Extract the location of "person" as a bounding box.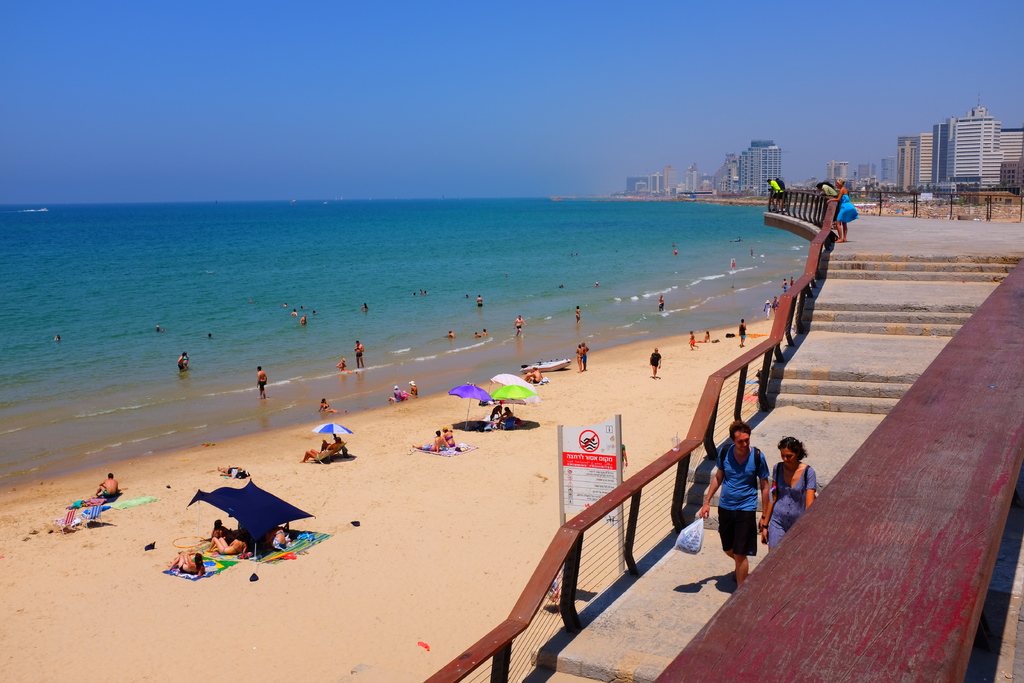
region(392, 386, 404, 405).
